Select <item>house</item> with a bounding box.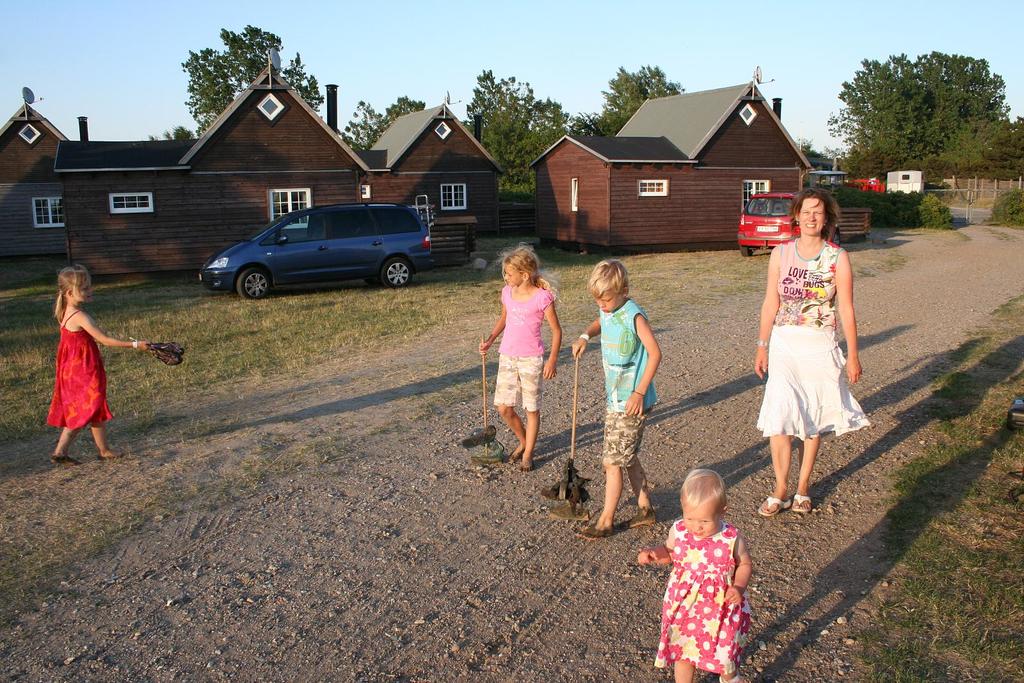
x1=504 y1=74 x2=825 y2=268.
